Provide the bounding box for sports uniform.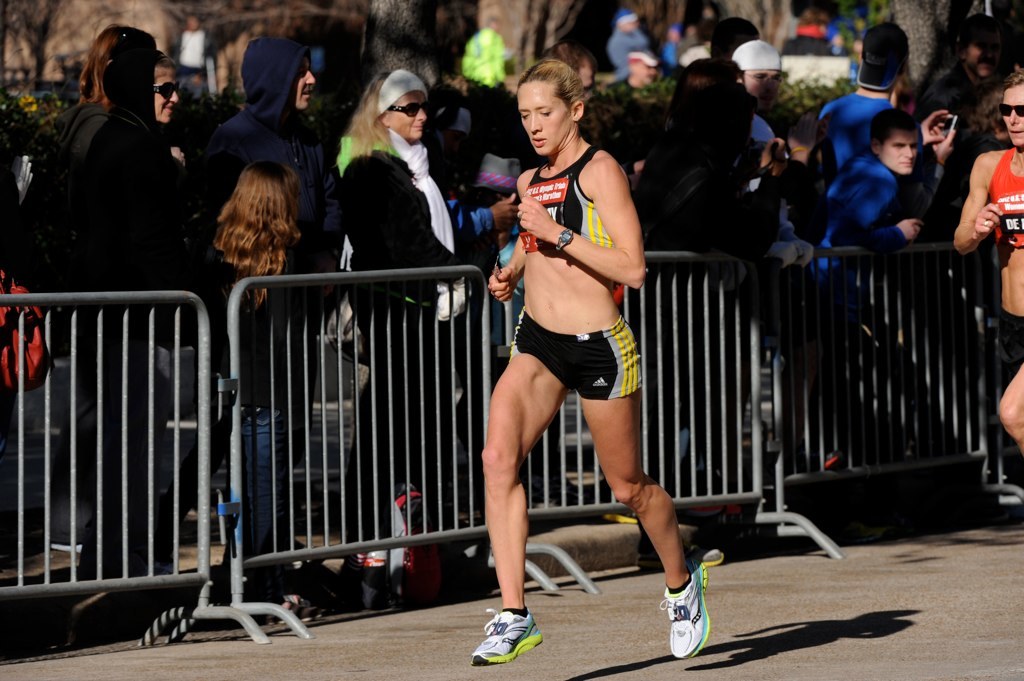
[982, 146, 1023, 254].
